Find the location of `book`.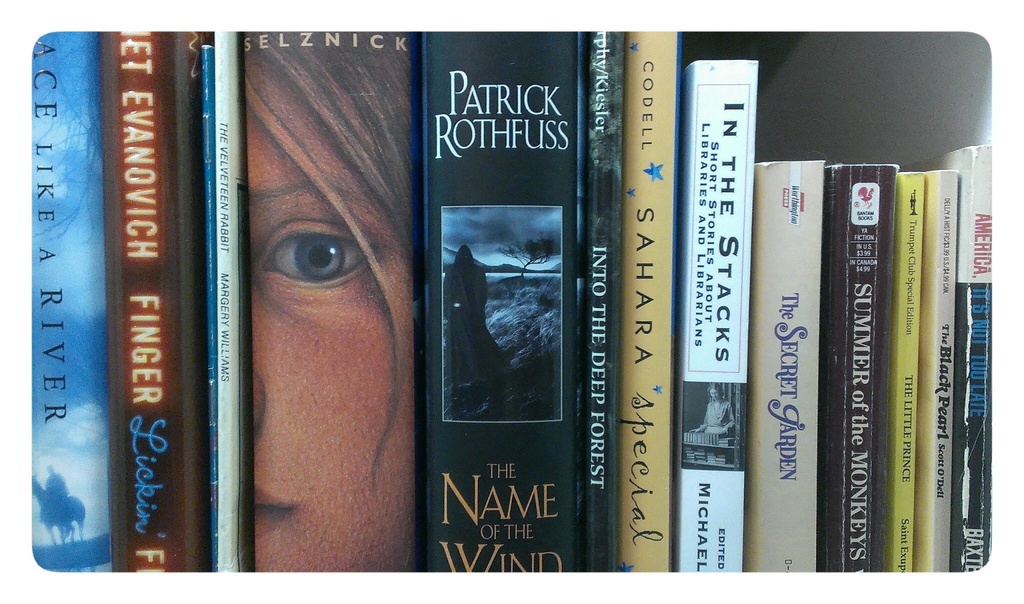
Location: rect(28, 31, 114, 580).
